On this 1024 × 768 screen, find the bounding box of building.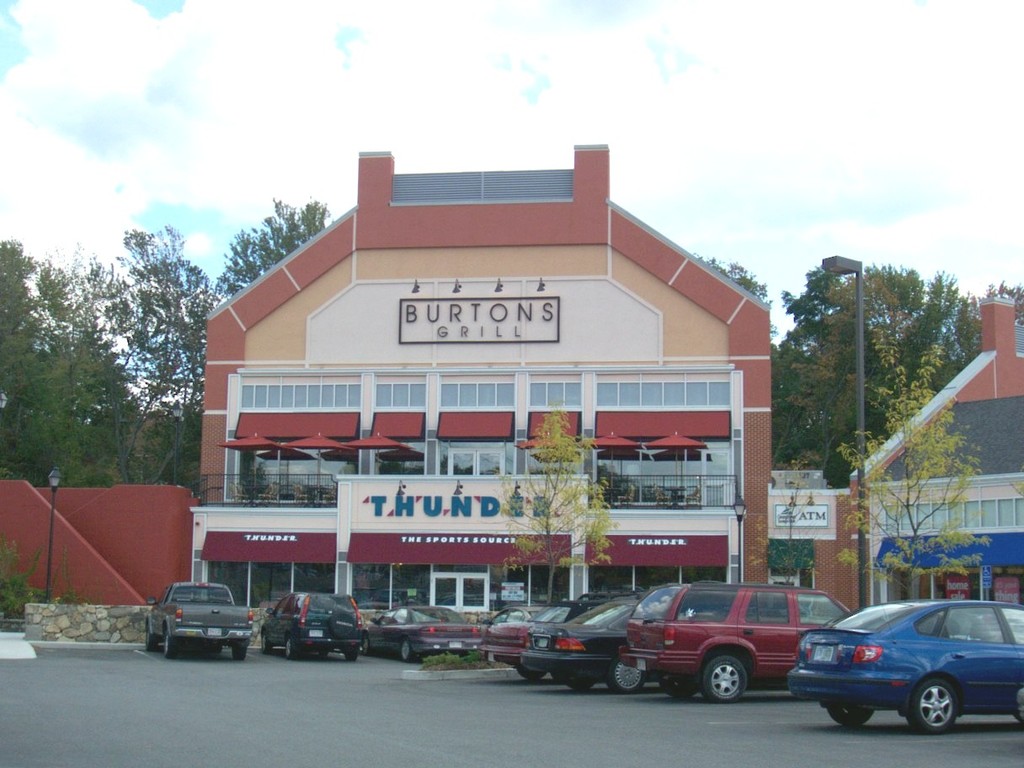
Bounding box: detection(187, 152, 770, 621).
